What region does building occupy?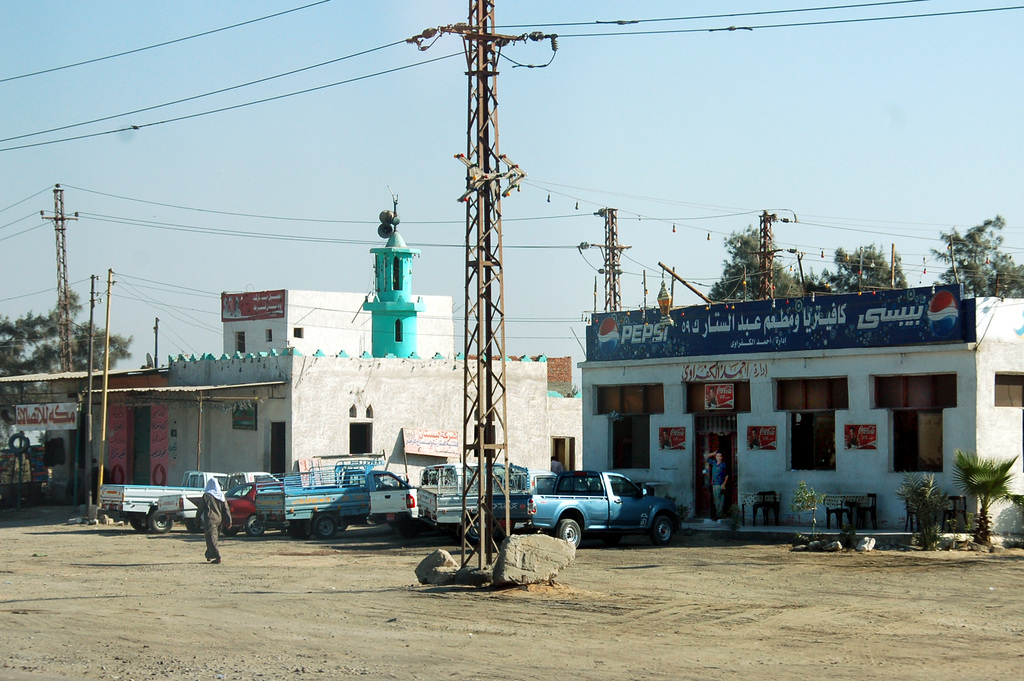
578,299,1023,531.
